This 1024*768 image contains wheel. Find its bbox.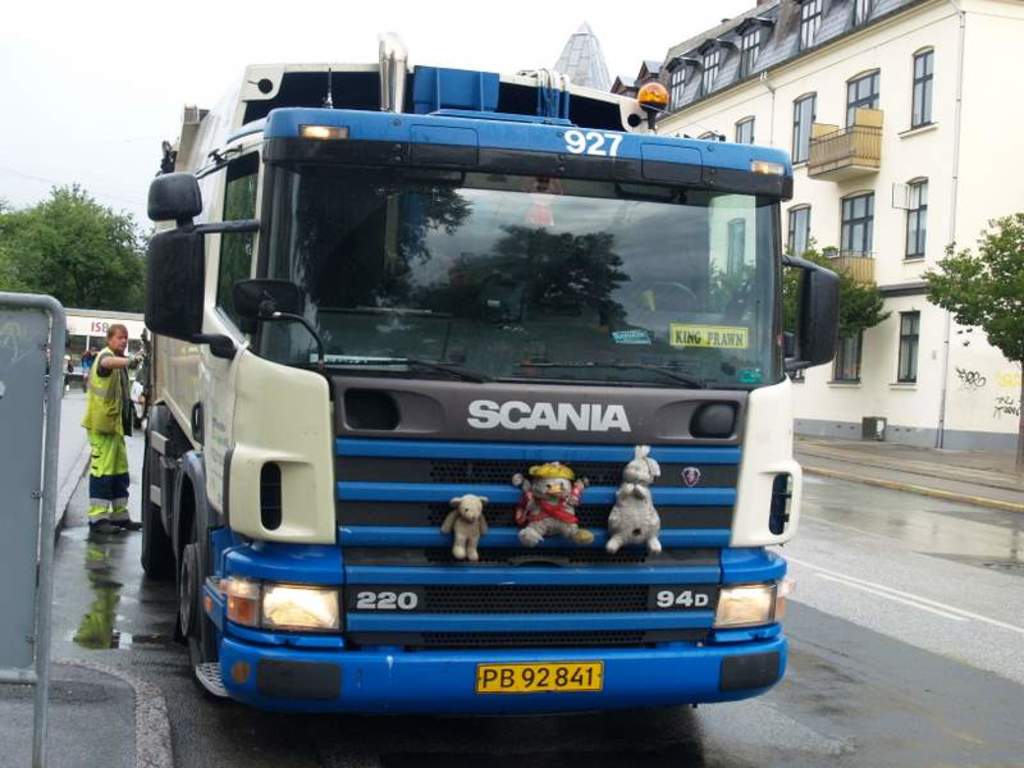
box(137, 403, 184, 575).
